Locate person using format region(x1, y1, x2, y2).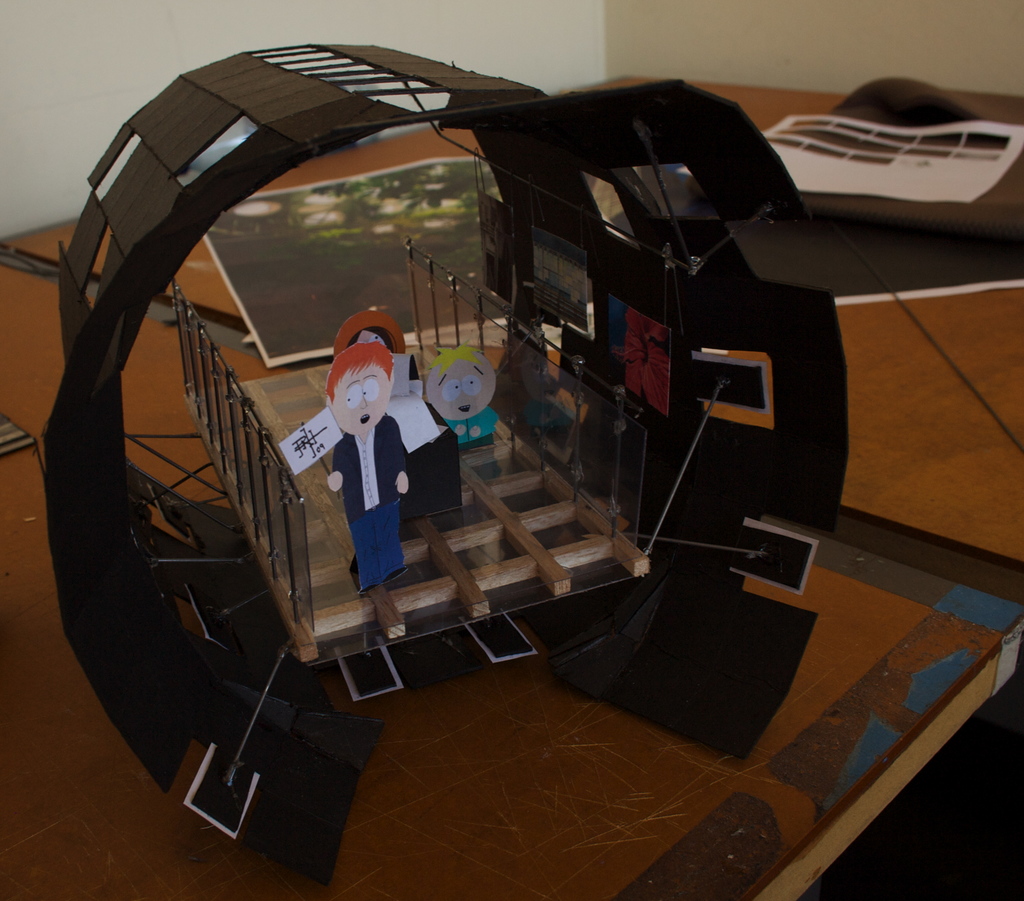
region(318, 348, 403, 592).
